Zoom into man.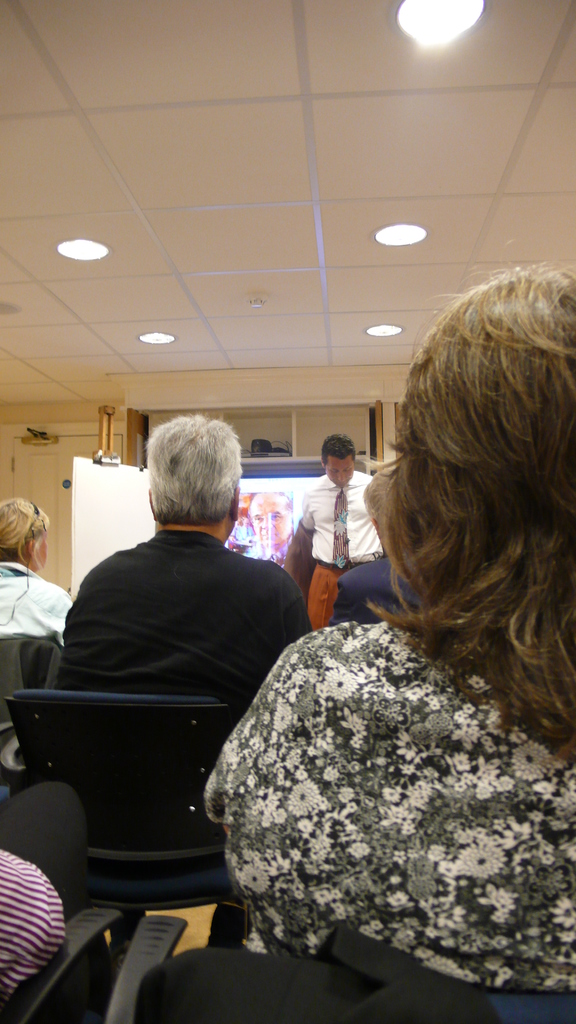
Zoom target: 0 781 85 1012.
